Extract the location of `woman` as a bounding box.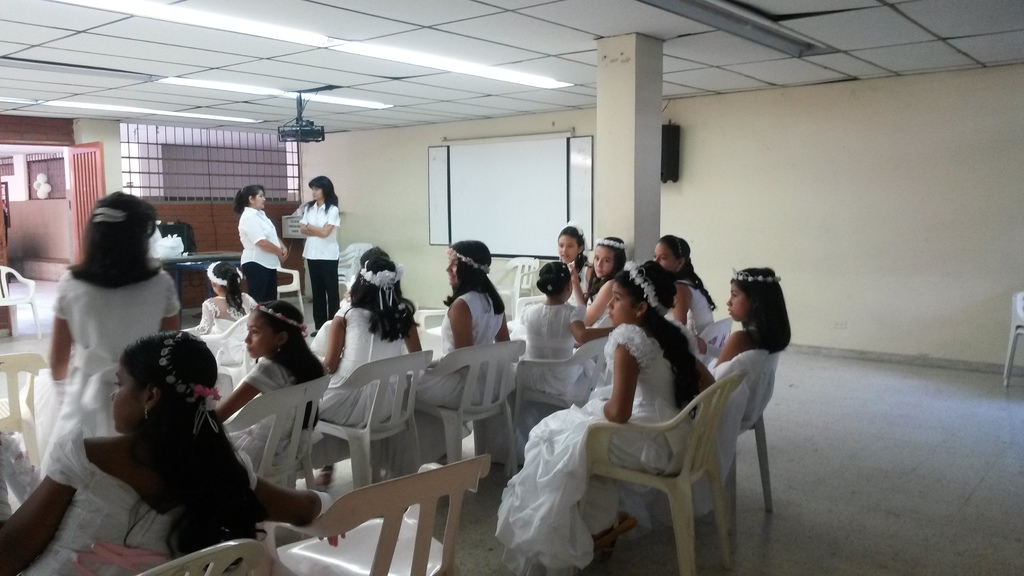
(left=494, top=248, right=693, bottom=563).
